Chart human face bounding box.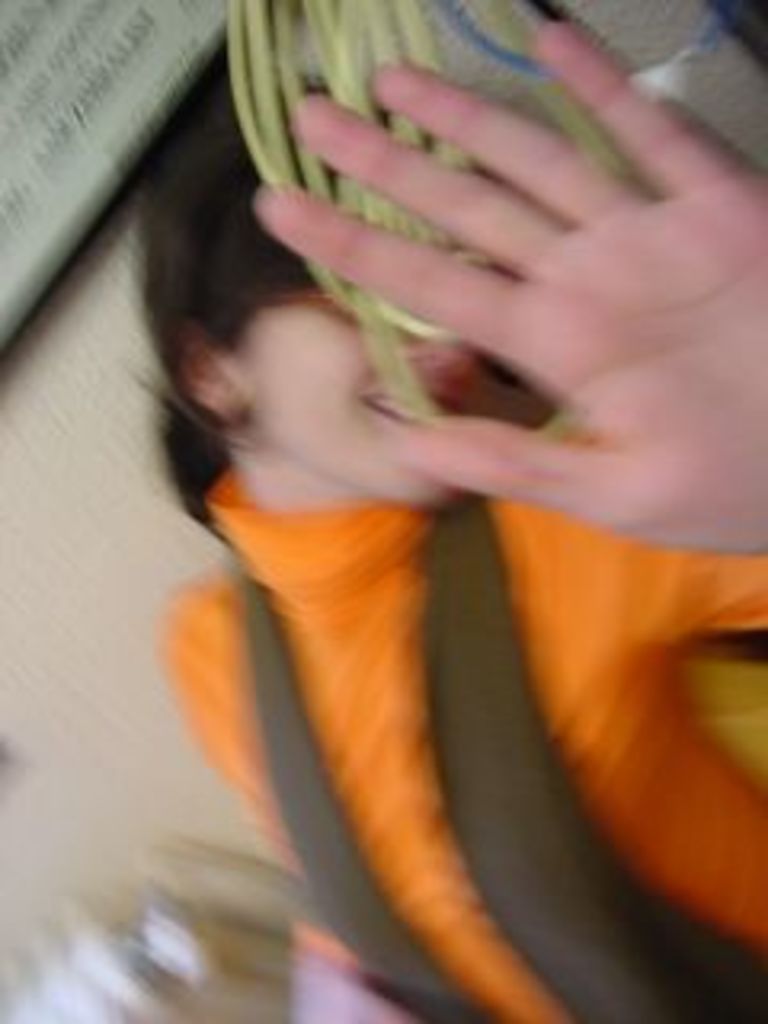
Charted: left=240, top=288, right=480, bottom=509.
